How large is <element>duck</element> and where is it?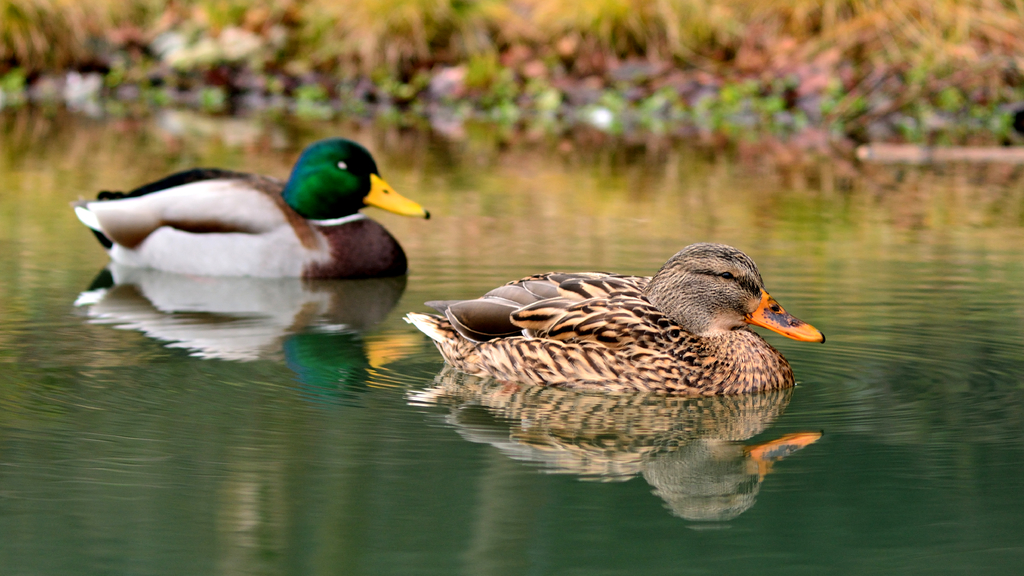
Bounding box: select_region(74, 138, 431, 274).
